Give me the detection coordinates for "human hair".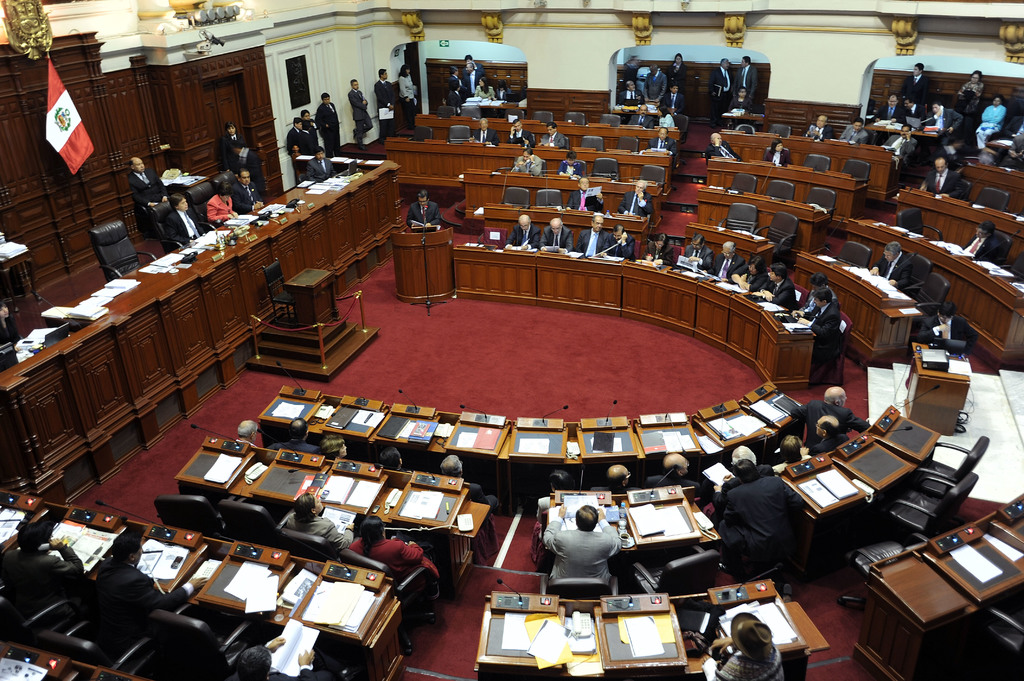
546:120:556:130.
